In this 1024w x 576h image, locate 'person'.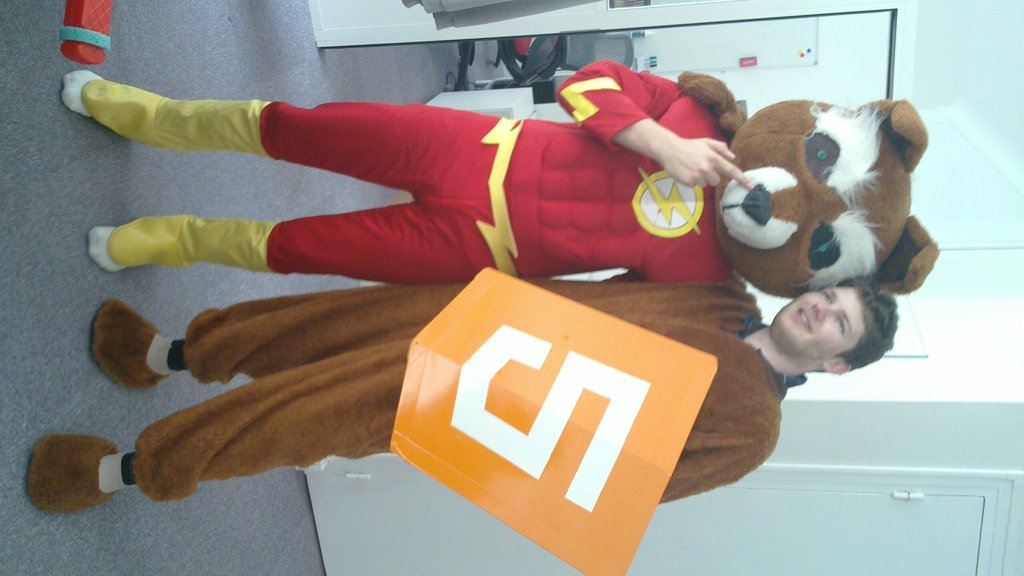
Bounding box: <region>26, 276, 900, 512</region>.
